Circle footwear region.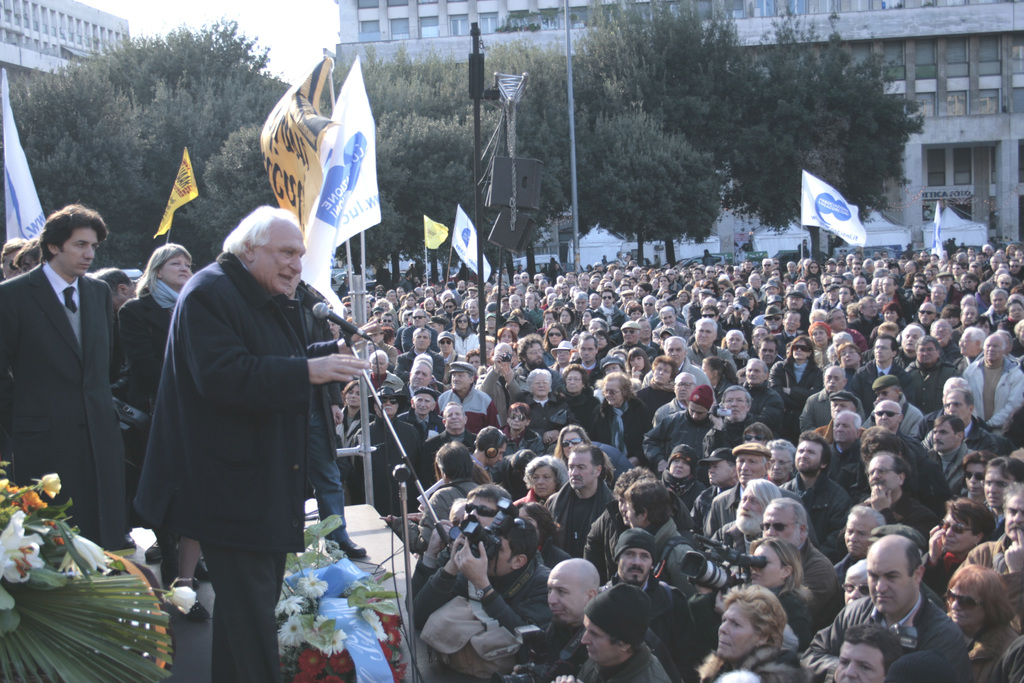
Region: 145 541 163 562.
